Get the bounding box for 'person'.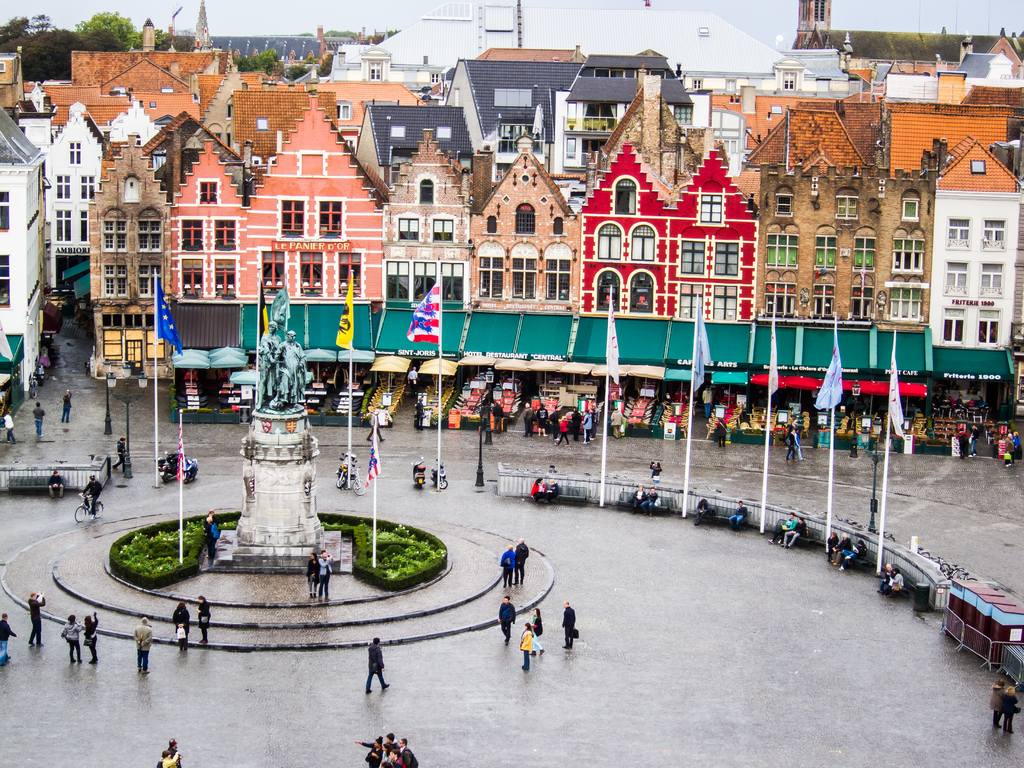
box(498, 593, 516, 646).
